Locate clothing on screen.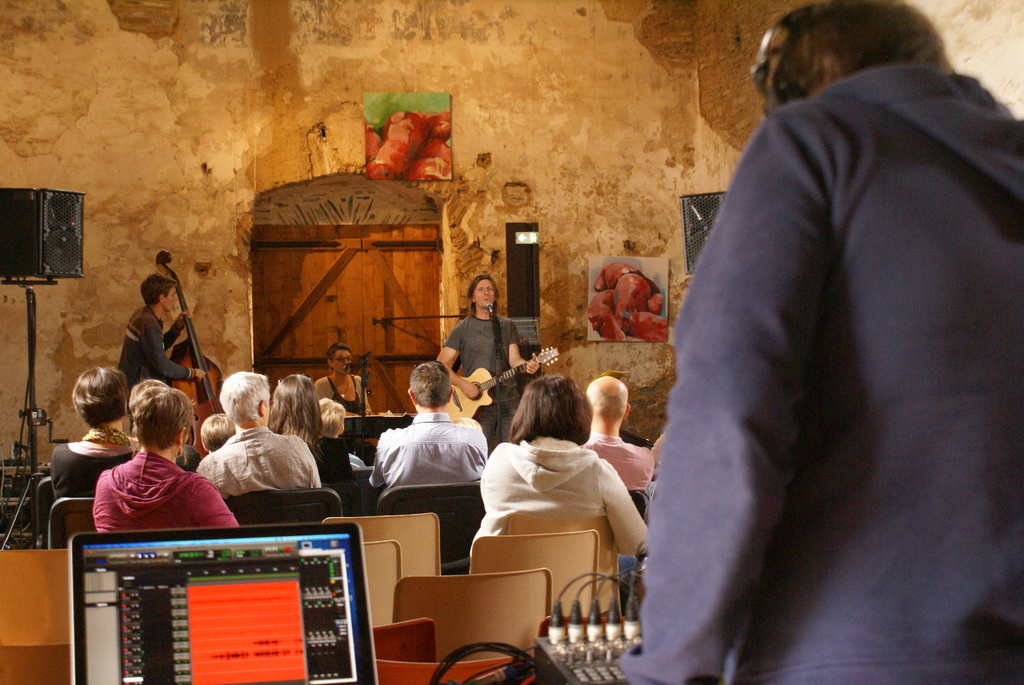
On screen at (49, 441, 141, 497).
